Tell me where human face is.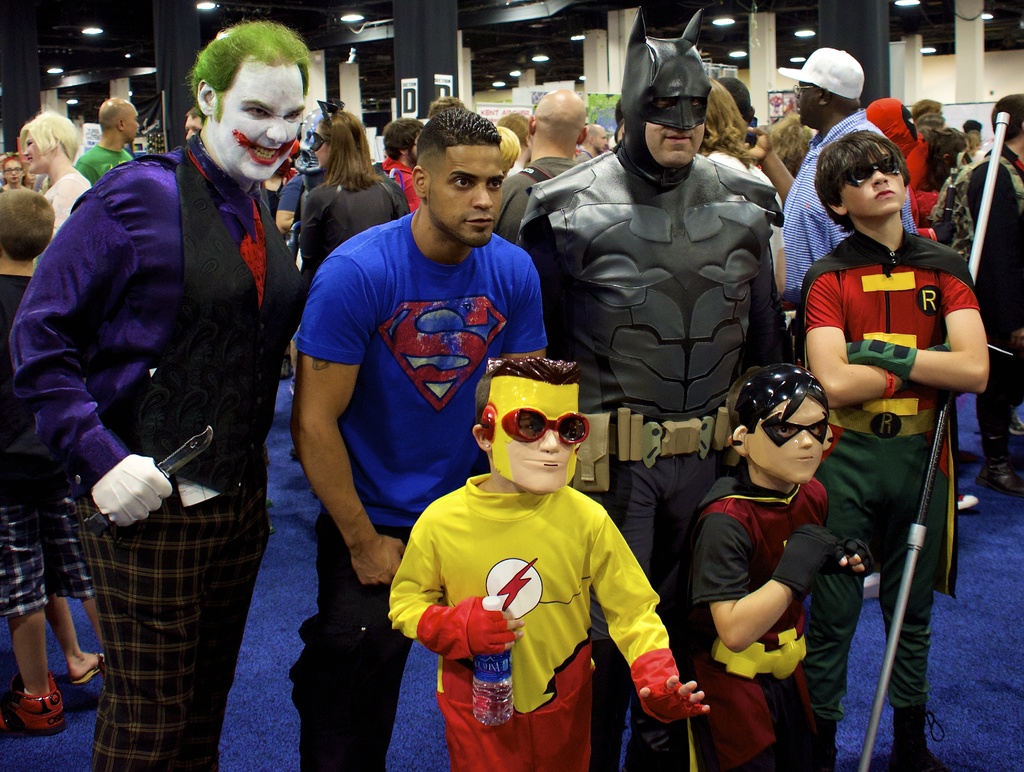
human face is at {"x1": 0, "y1": 157, "x2": 20, "y2": 186}.
